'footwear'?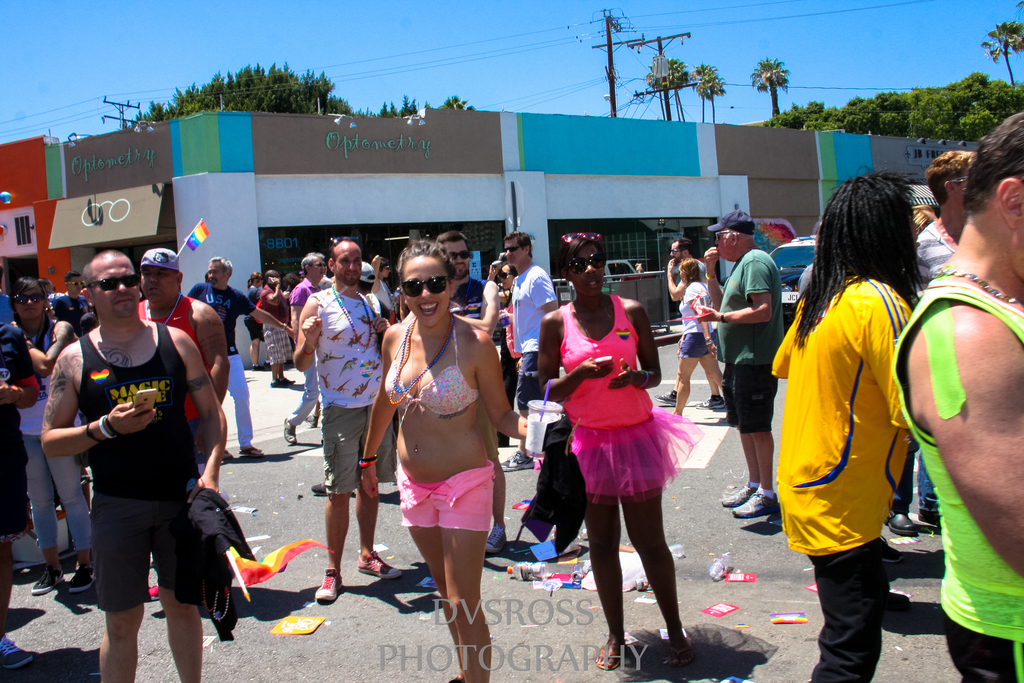
detection(358, 548, 401, 579)
